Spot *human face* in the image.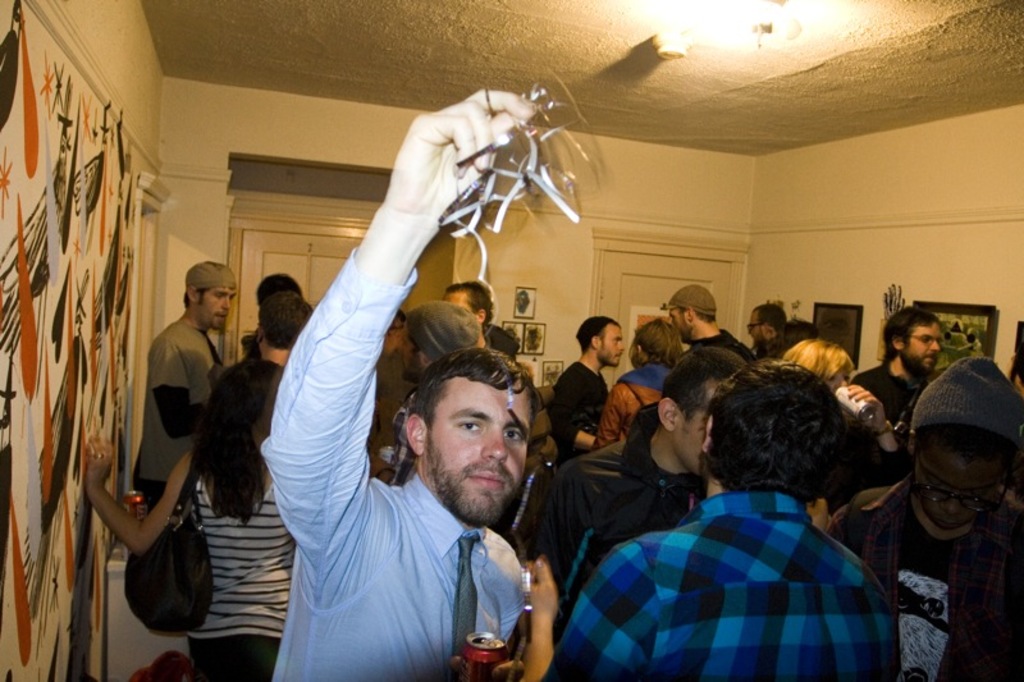
*human face* found at (594,325,625,366).
